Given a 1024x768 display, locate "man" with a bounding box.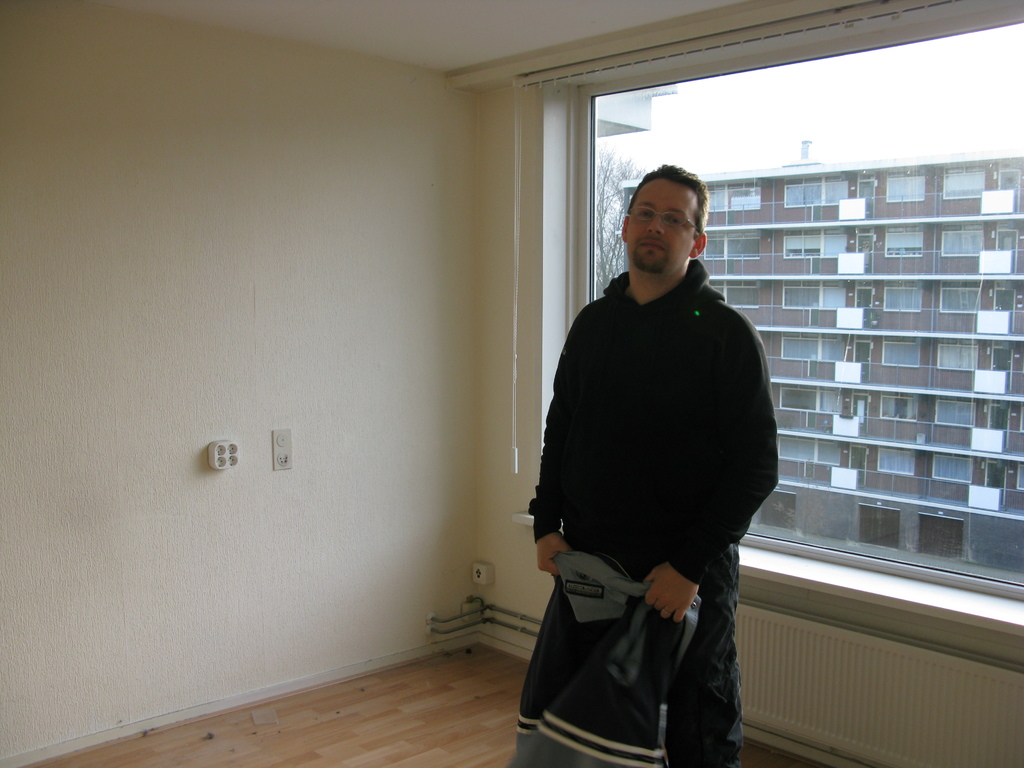
Located: bbox(521, 147, 790, 743).
